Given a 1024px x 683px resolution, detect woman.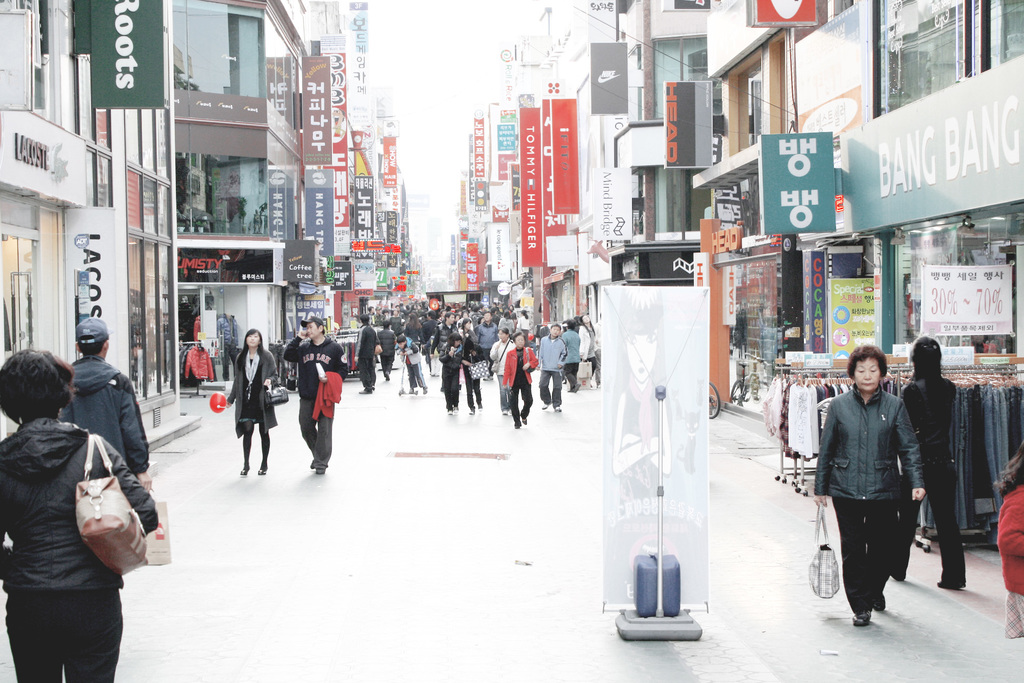
box(821, 343, 936, 646).
